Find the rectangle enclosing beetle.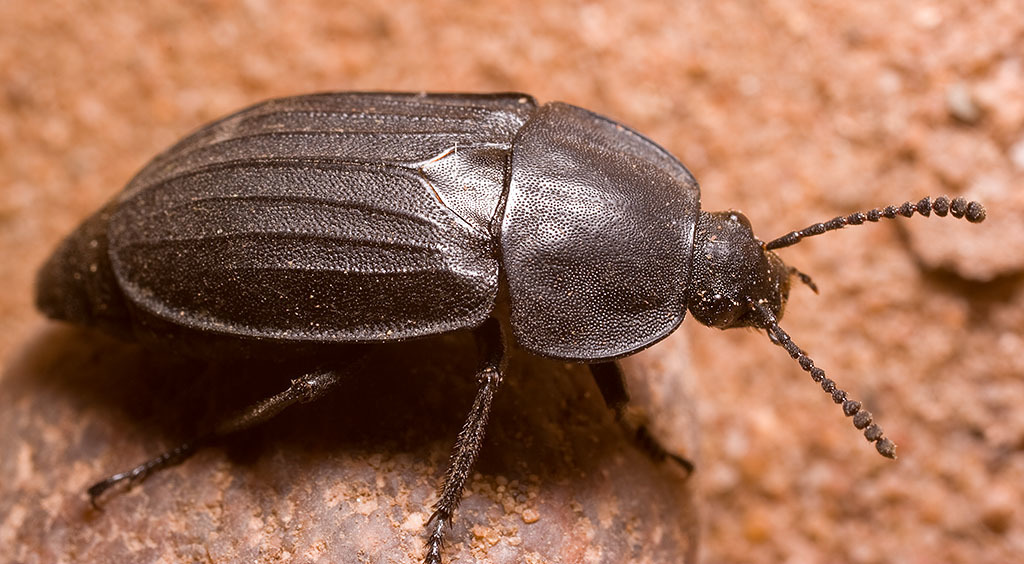
bbox=[38, 93, 987, 562].
